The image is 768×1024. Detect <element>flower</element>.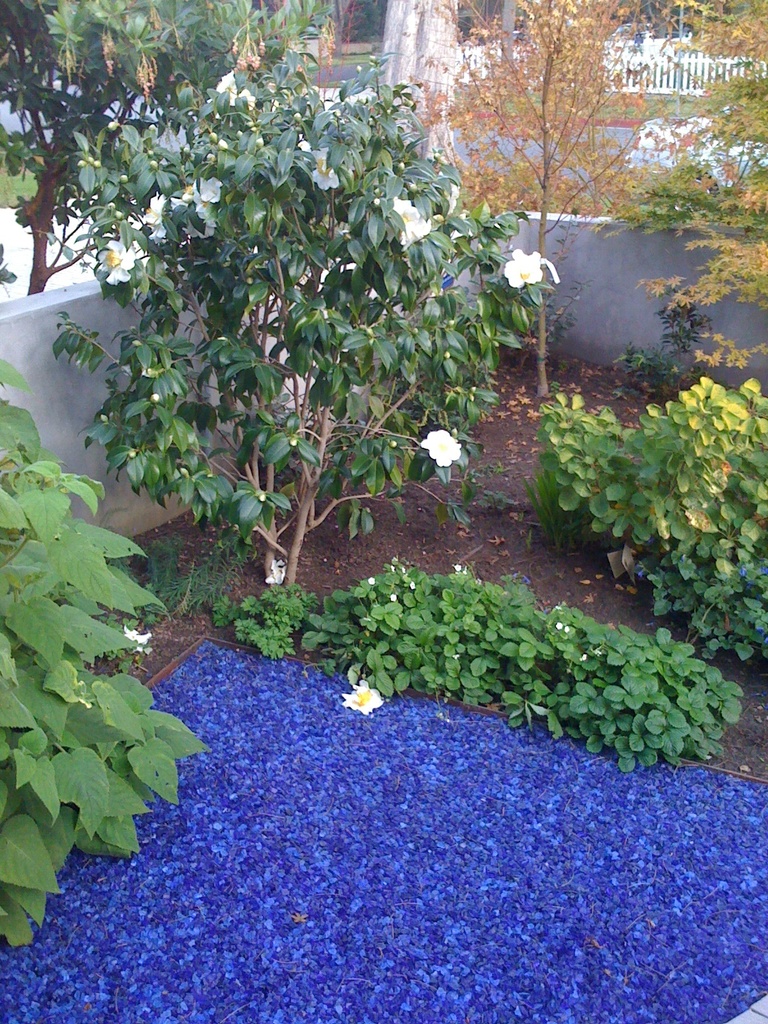
Detection: (116,620,157,653).
